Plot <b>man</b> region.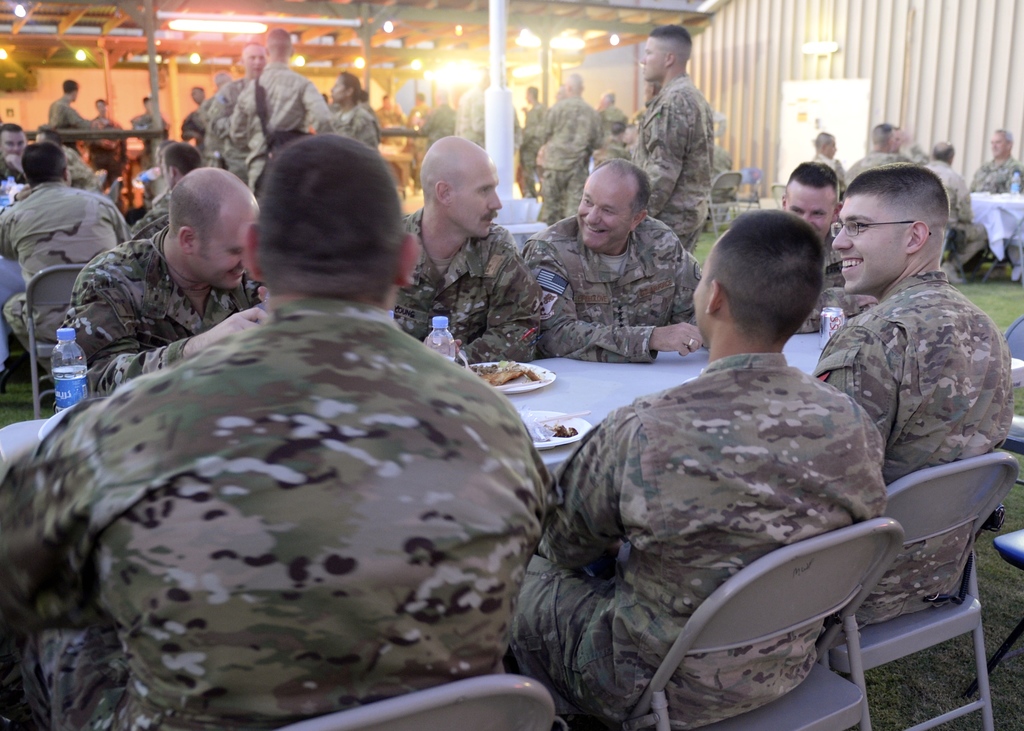
Plotted at detection(0, 122, 30, 183).
